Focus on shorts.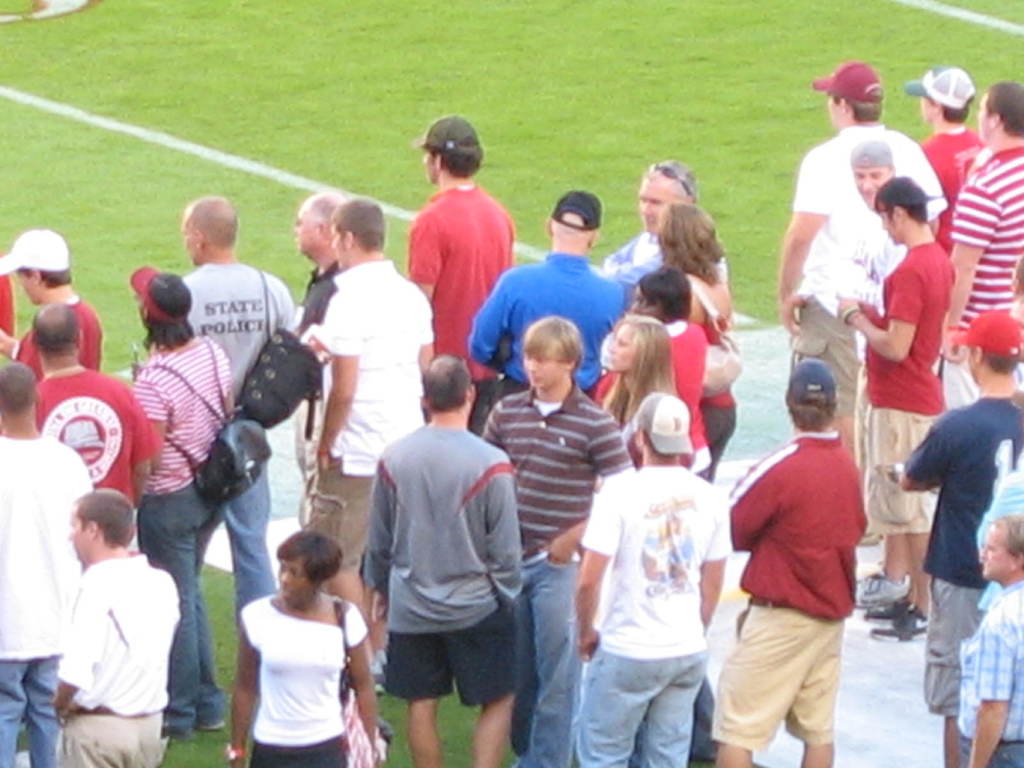
Focused at <region>858, 408, 943, 532</region>.
